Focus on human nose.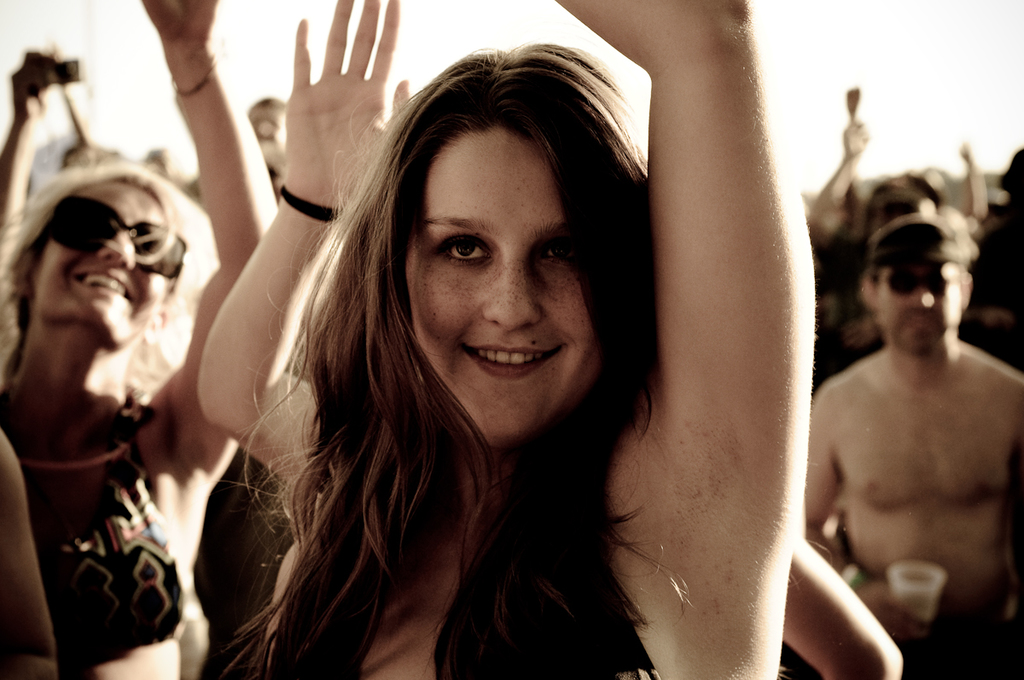
Focused at detection(96, 234, 136, 269).
